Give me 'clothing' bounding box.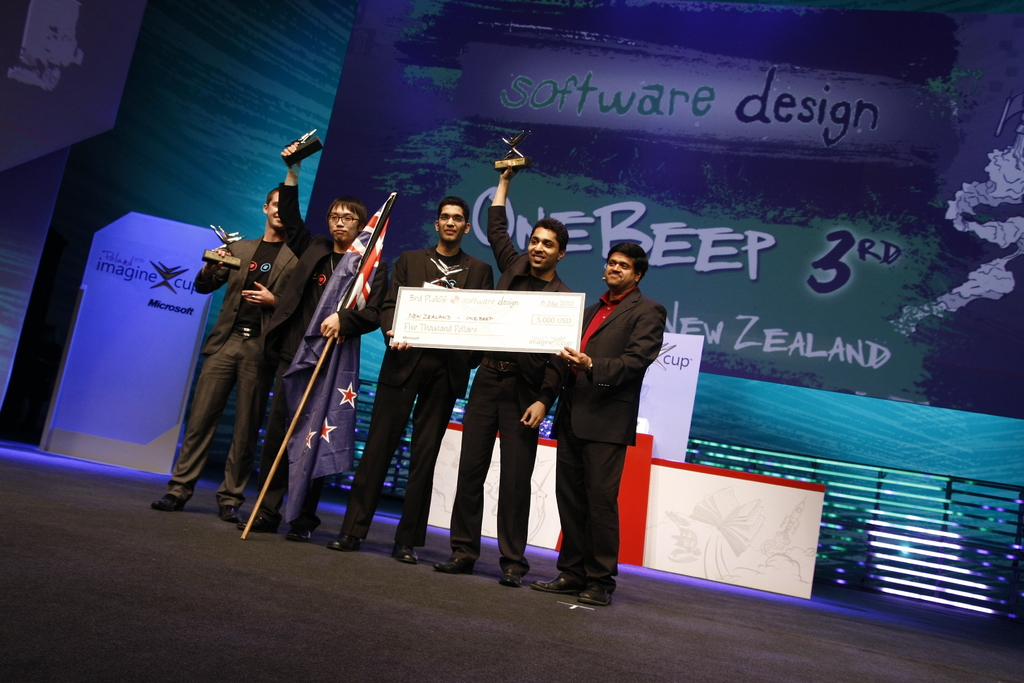
pyautogui.locateOnScreen(538, 278, 675, 598).
